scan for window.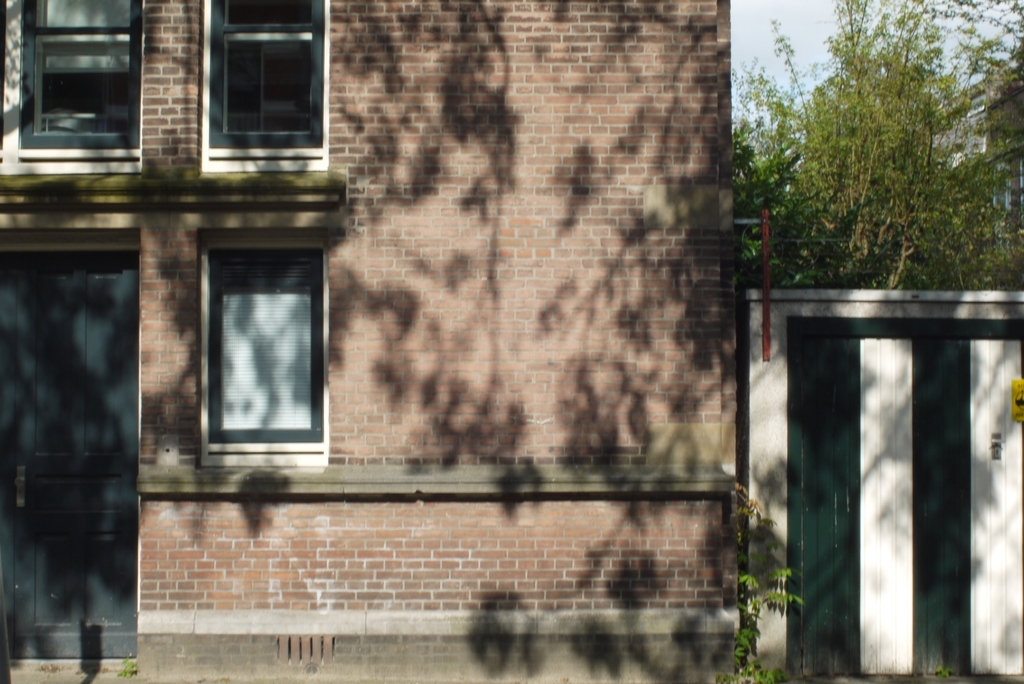
Scan result: bbox(1, 0, 28, 165).
